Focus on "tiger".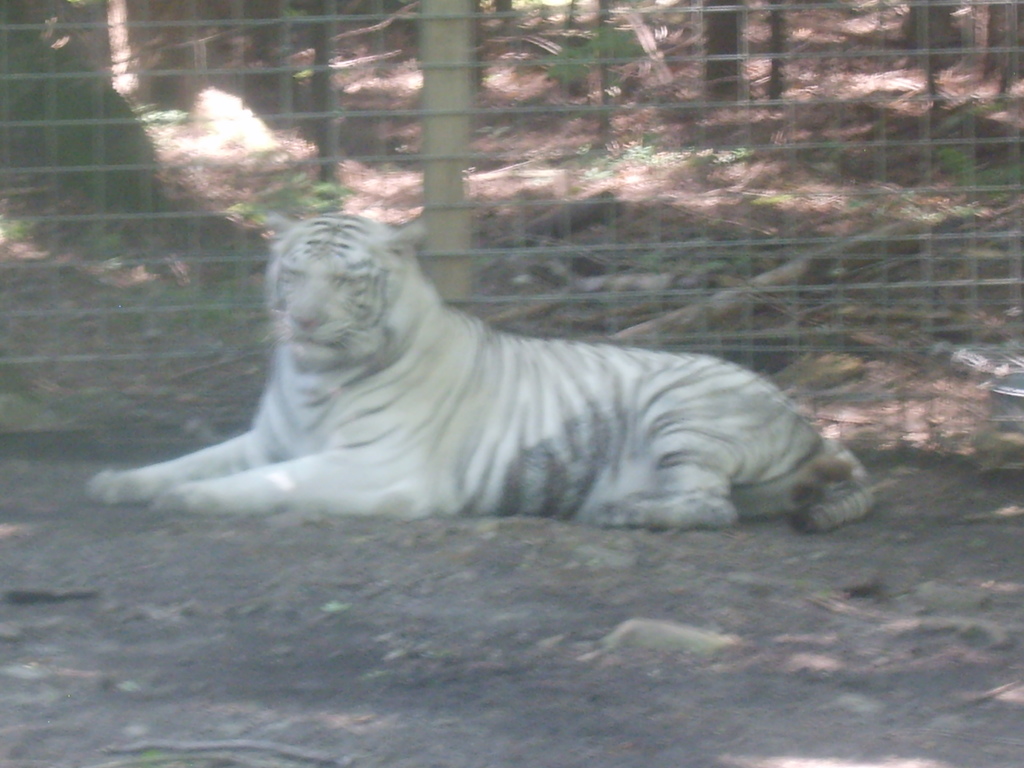
Focused at BBox(86, 213, 877, 534).
